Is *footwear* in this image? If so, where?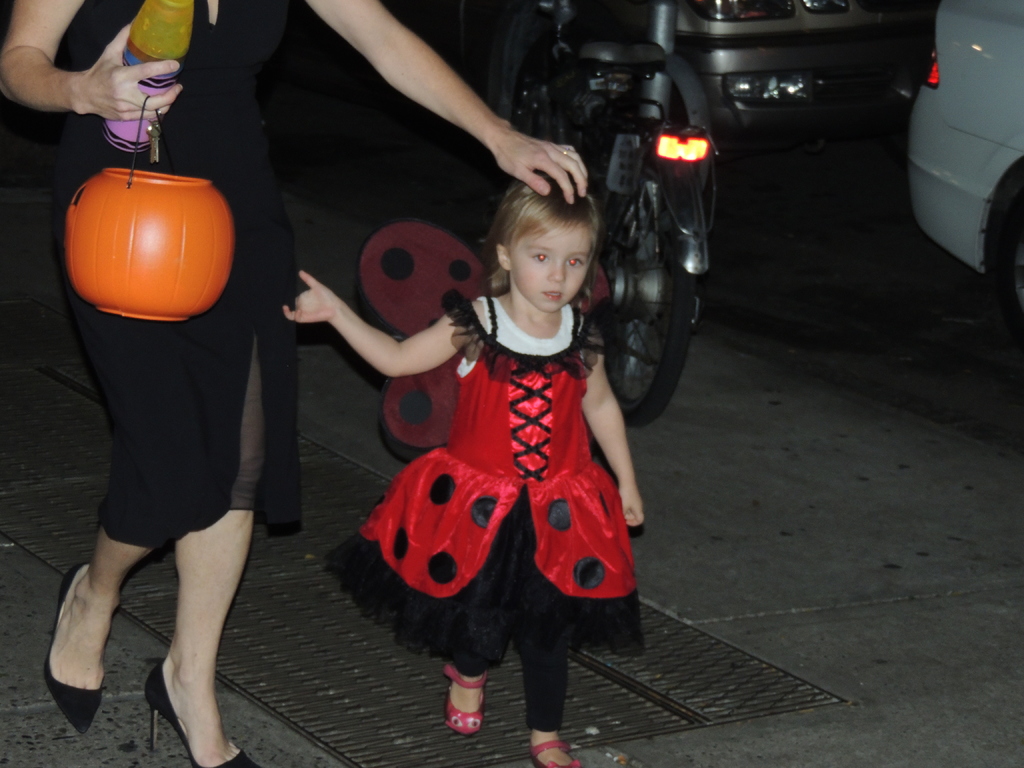
Yes, at box=[145, 664, 259, 767].
